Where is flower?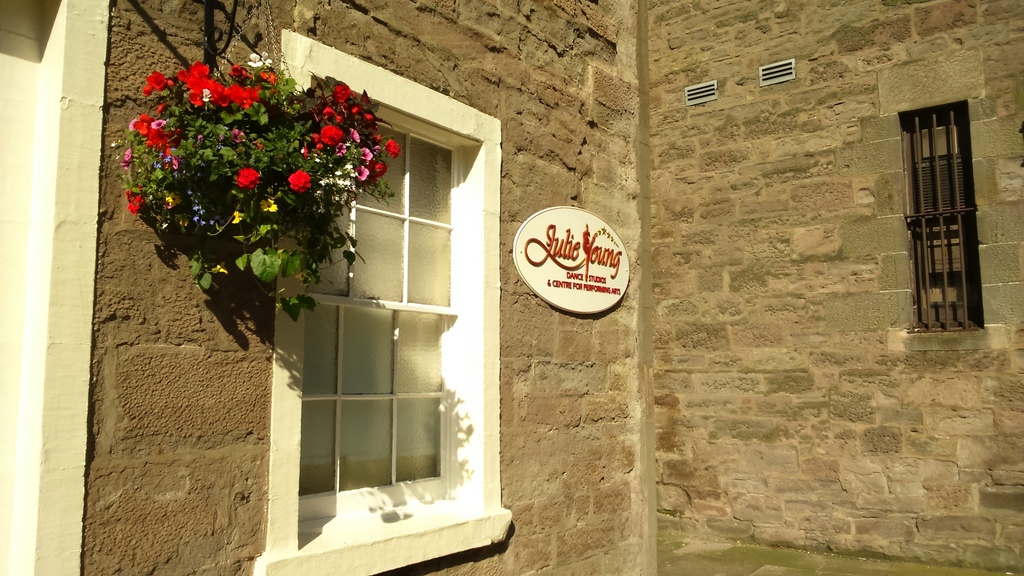
region(386, 141, 402, 157).
